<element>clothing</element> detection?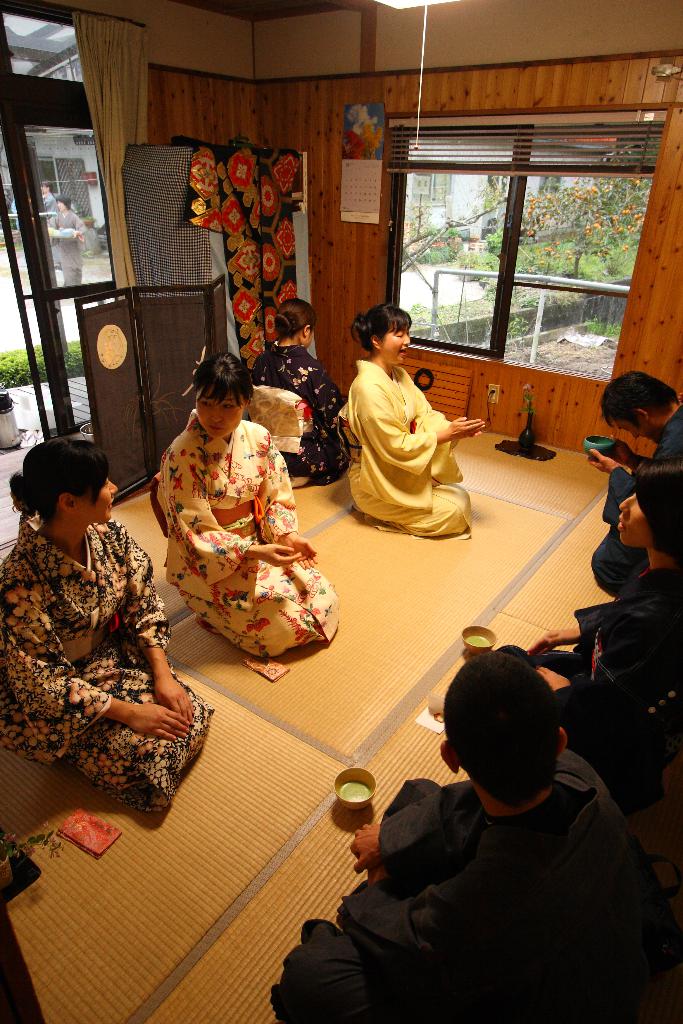
[x1=504, y1=573, x2=682, y2=810]
